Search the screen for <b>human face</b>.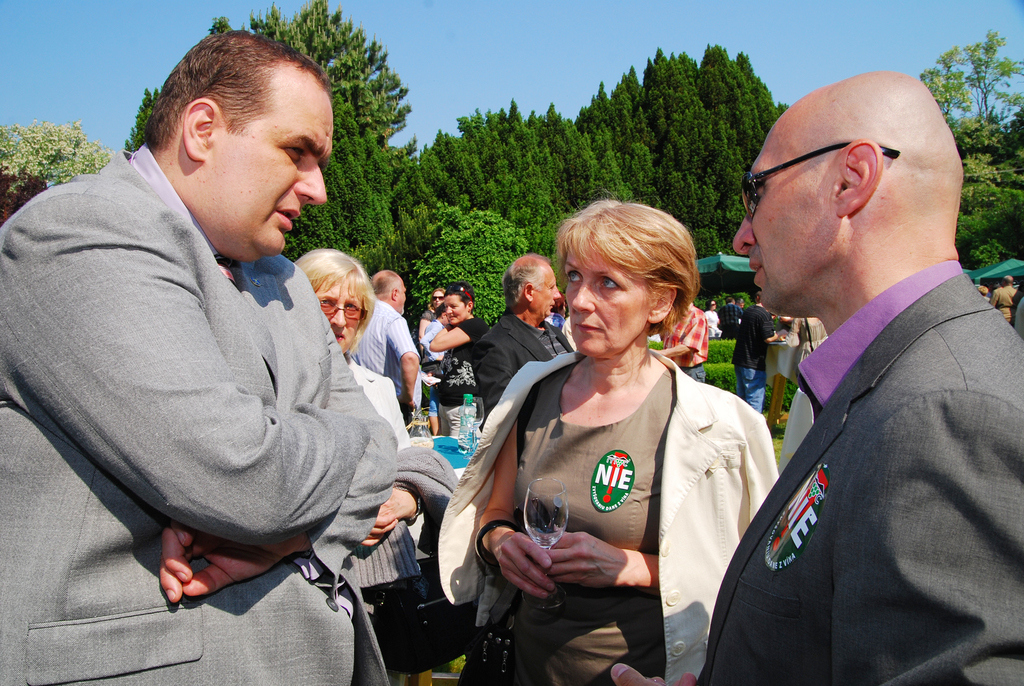
Found at <bbox>312, 274, 362, 351</bbox>.
